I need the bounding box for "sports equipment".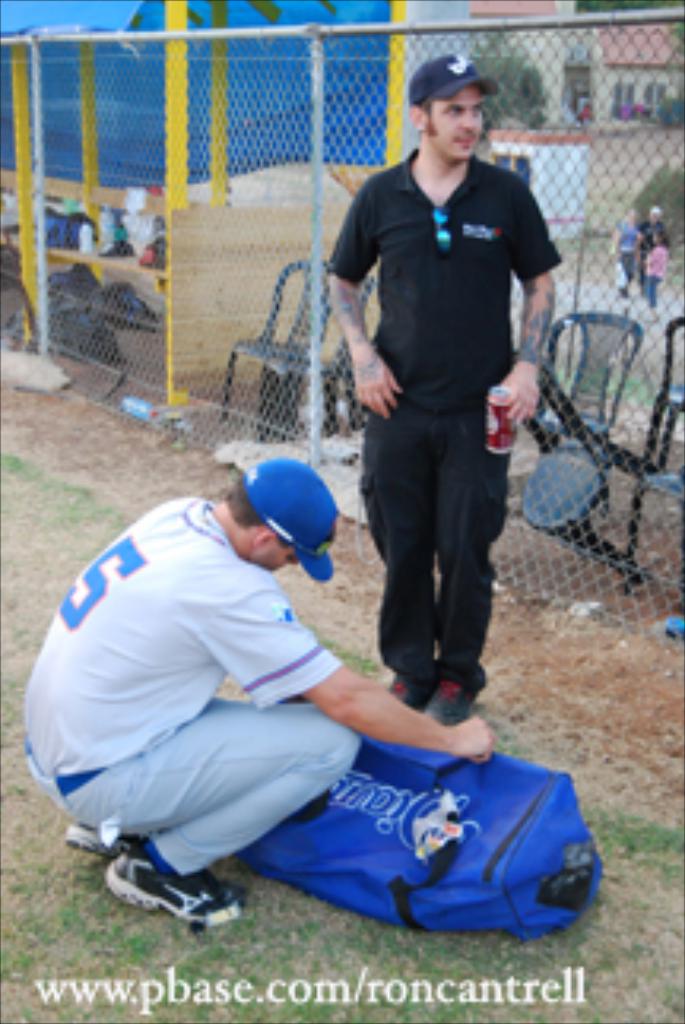
Here it is: (x1=101, y1=837, x2=251, y2=935).
